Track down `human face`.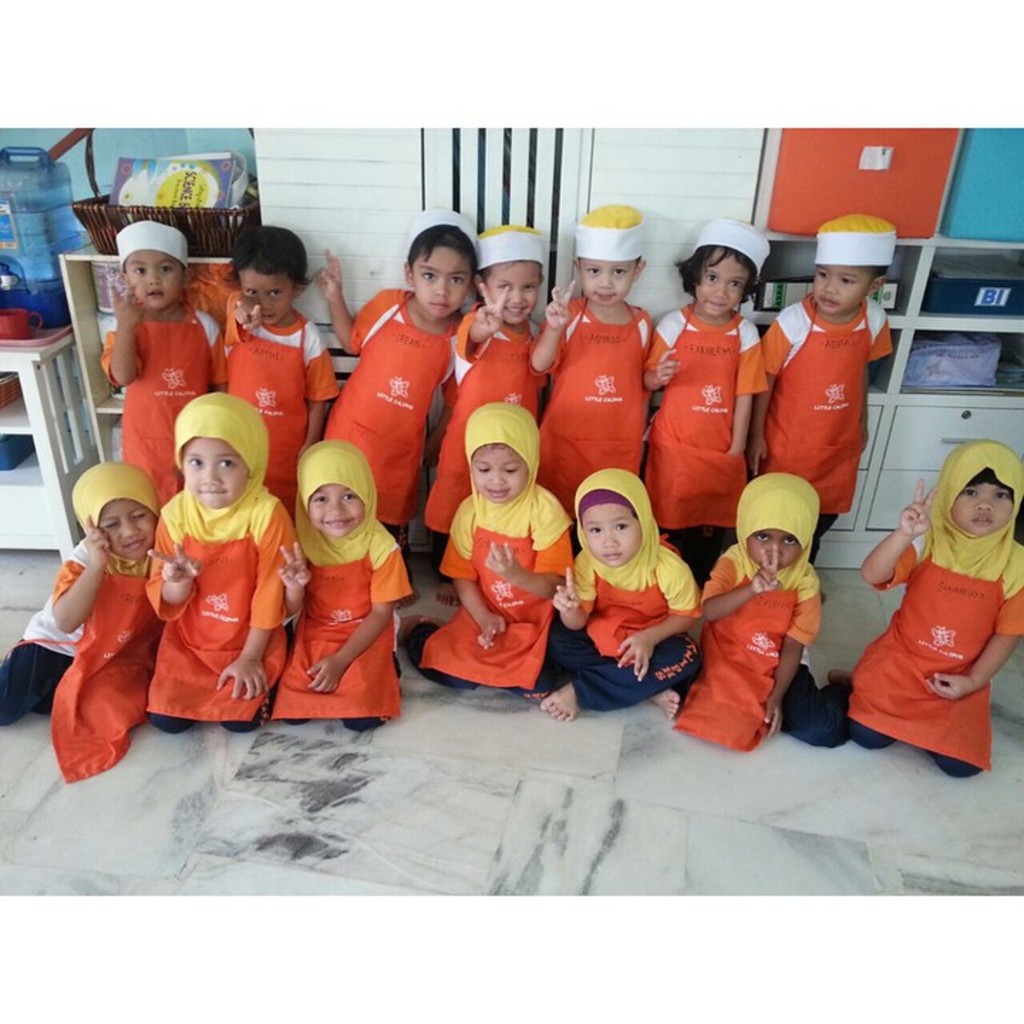
Tracked to [x1=953, y1=484, x2=1013, y2=533].
